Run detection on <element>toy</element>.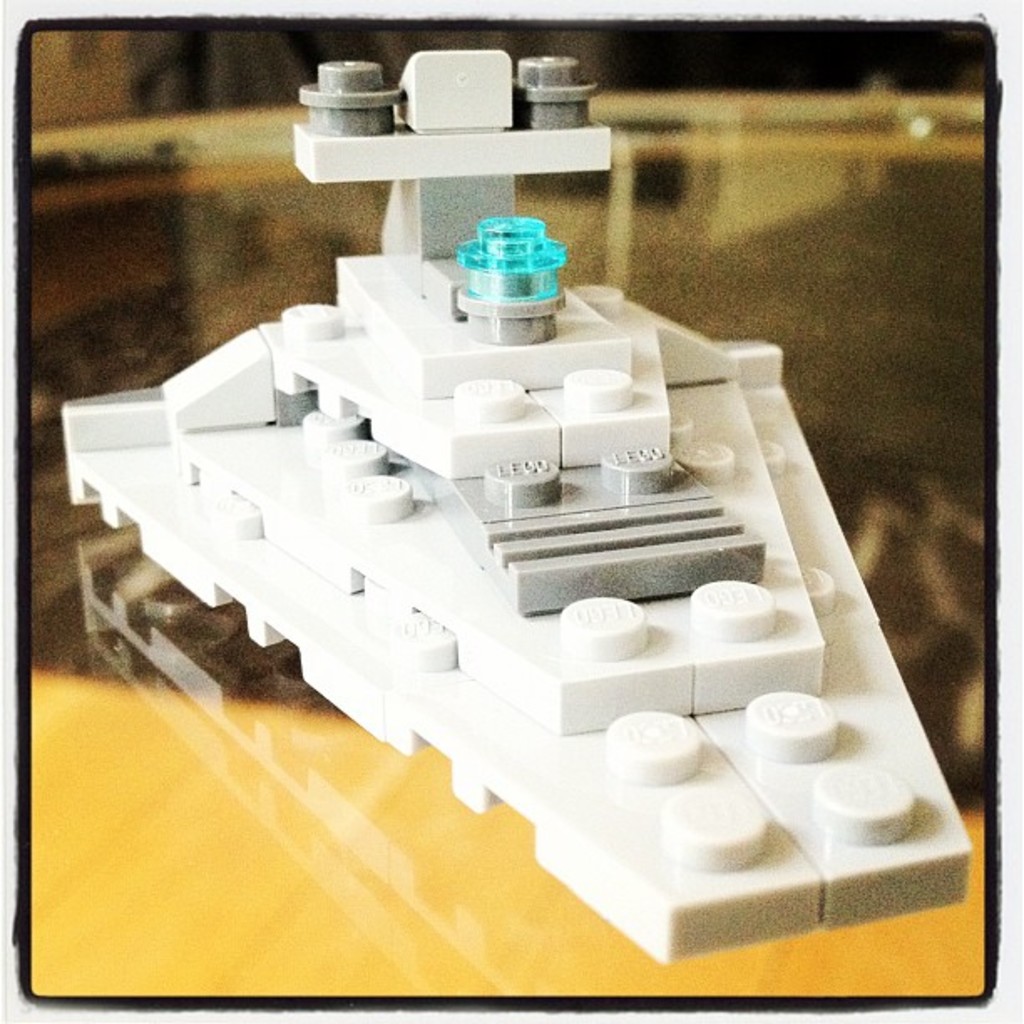
Result: l=60, t=49, r=972, b=962.
